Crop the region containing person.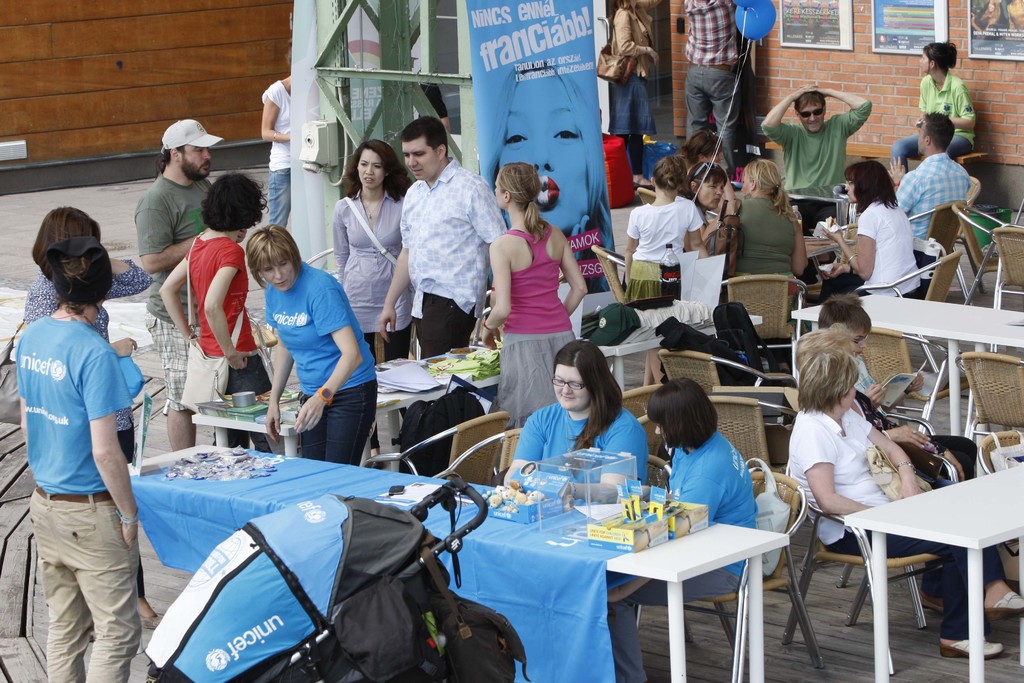
Crop region: {"x1": 819, "y1": 295, "x2": 906, "y2": 434}.
